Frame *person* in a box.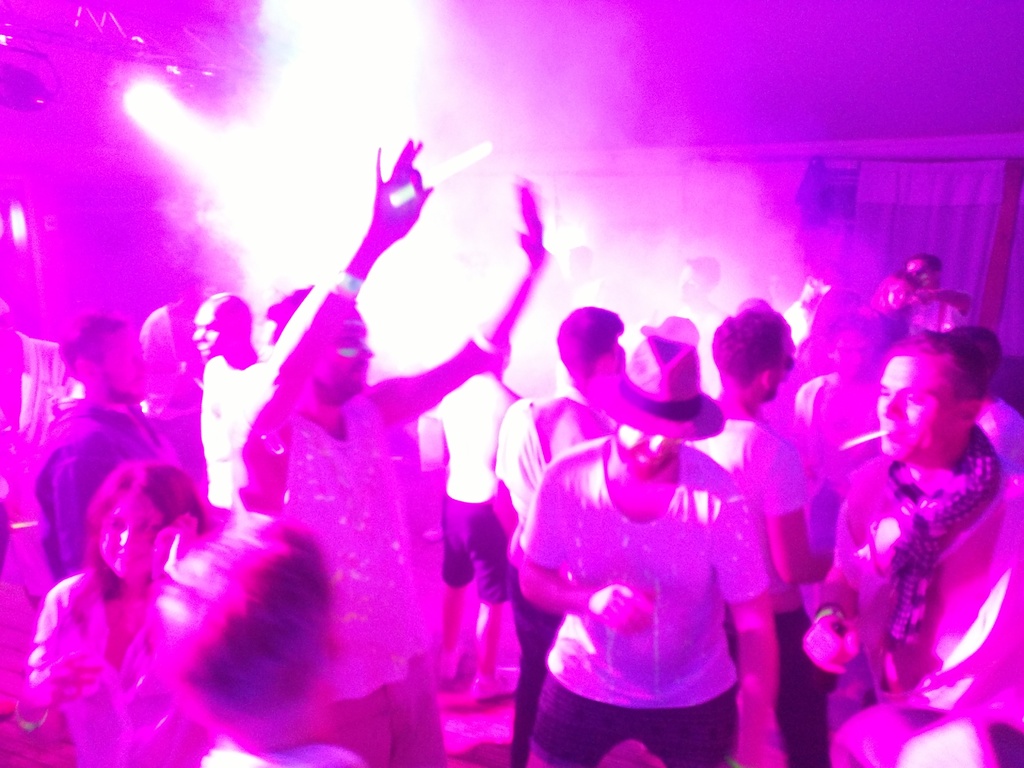
x1=542 y1=243 x2=628 y2=336.
